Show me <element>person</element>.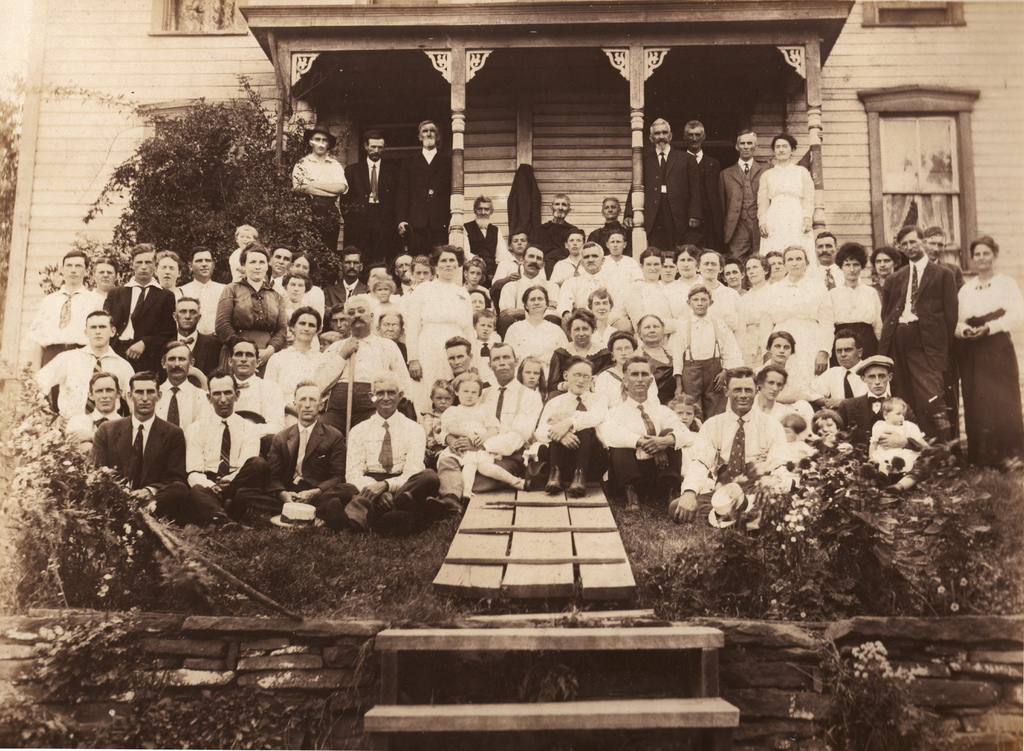
<element>person</element> is here: bbox(287, 251, 312, 276).
